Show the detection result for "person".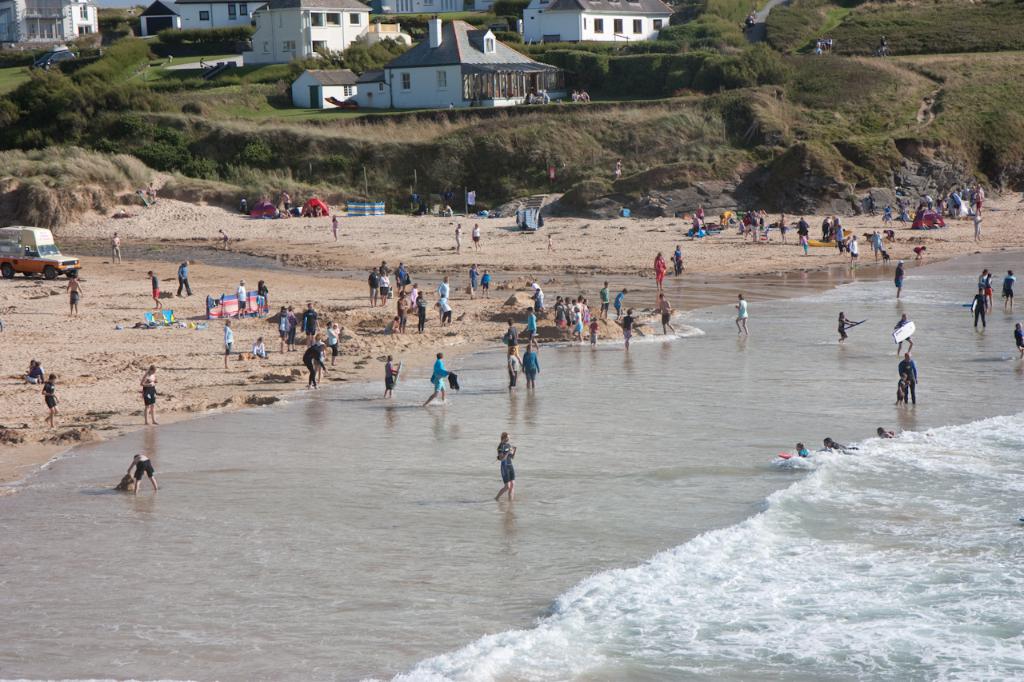
left=314, top=332, right=326, bottom=383.
